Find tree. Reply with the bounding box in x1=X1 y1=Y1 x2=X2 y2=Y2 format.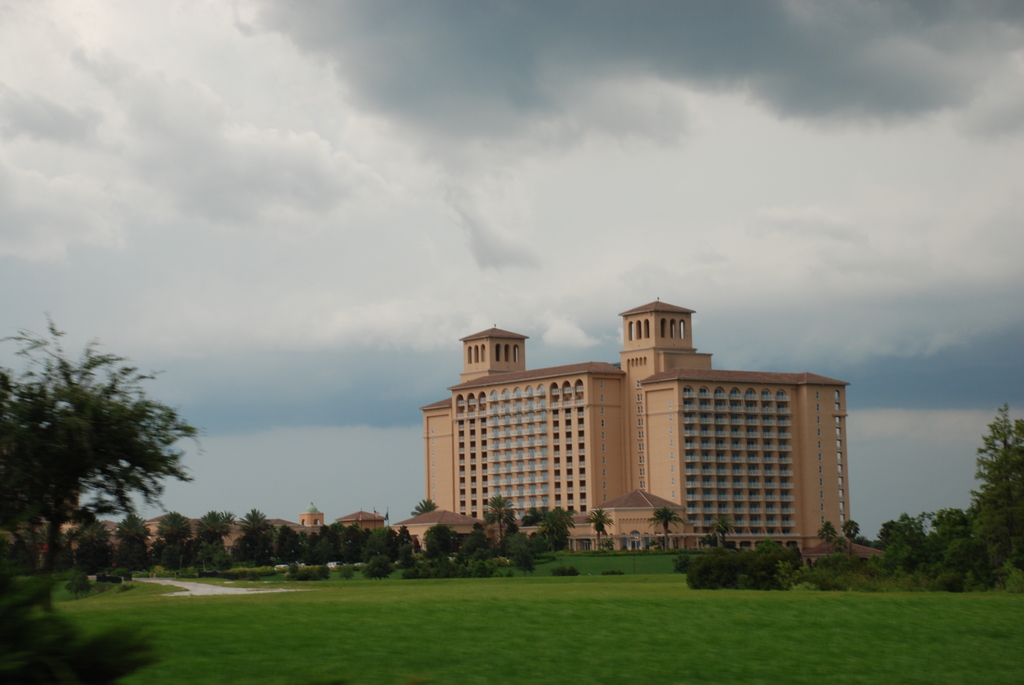
x1=644 y1=507 x2=691 y2=551.
